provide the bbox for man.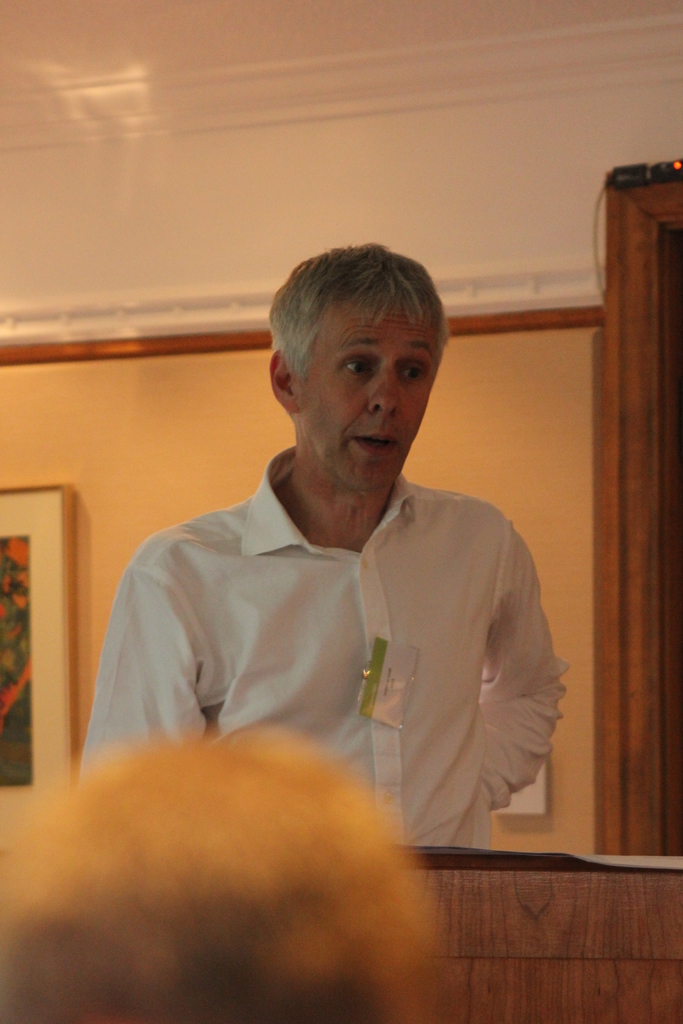
[left=69, top=264, right=575, bottom=939].
